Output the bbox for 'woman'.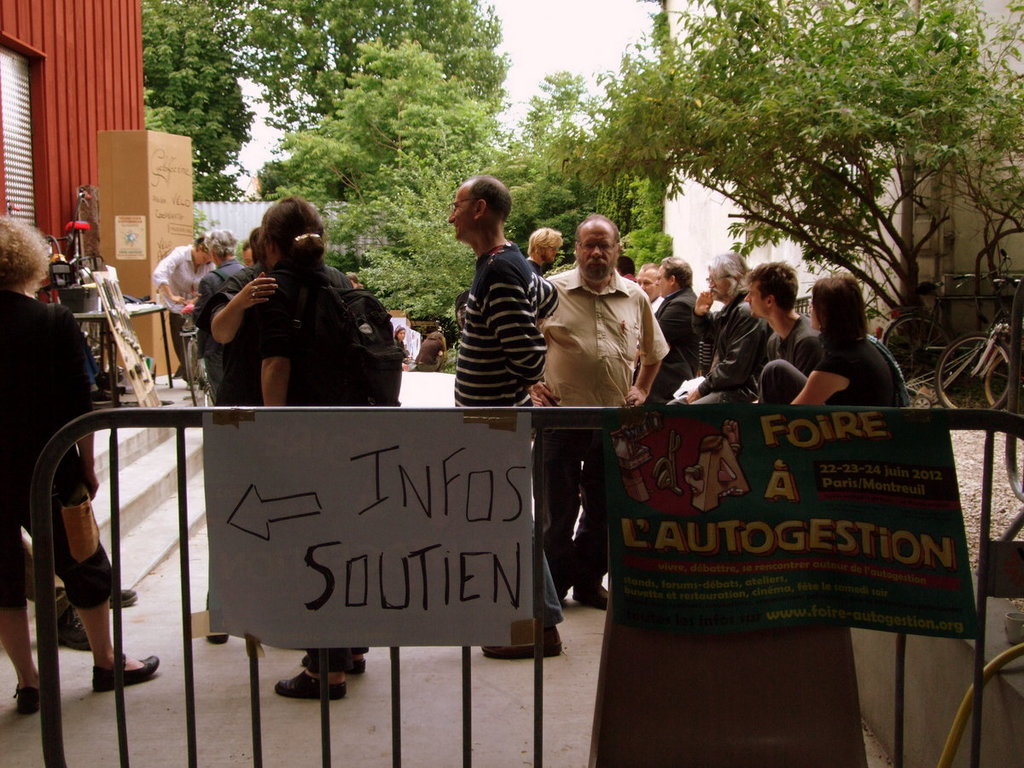
(236, 182, 393, 708).
